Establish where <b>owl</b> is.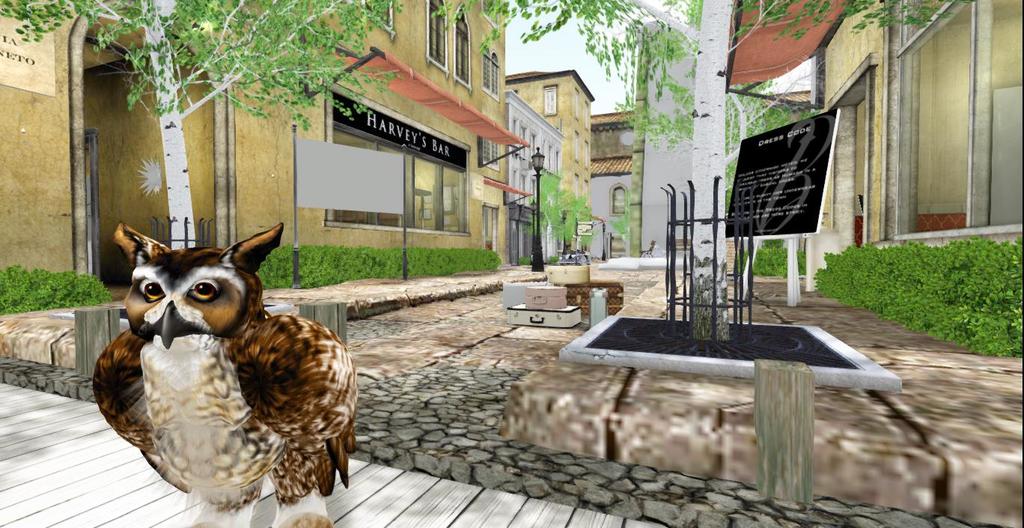
Established at [92,218,361,527].
